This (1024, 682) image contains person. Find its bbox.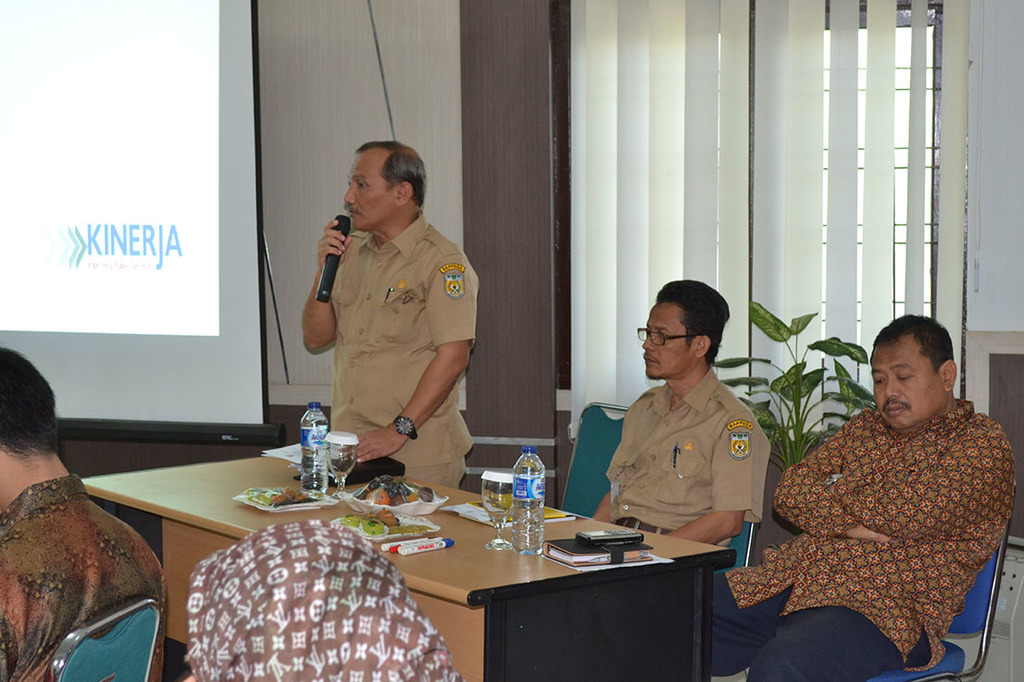
x1=181 y1=516 x2=464 y2=681.
